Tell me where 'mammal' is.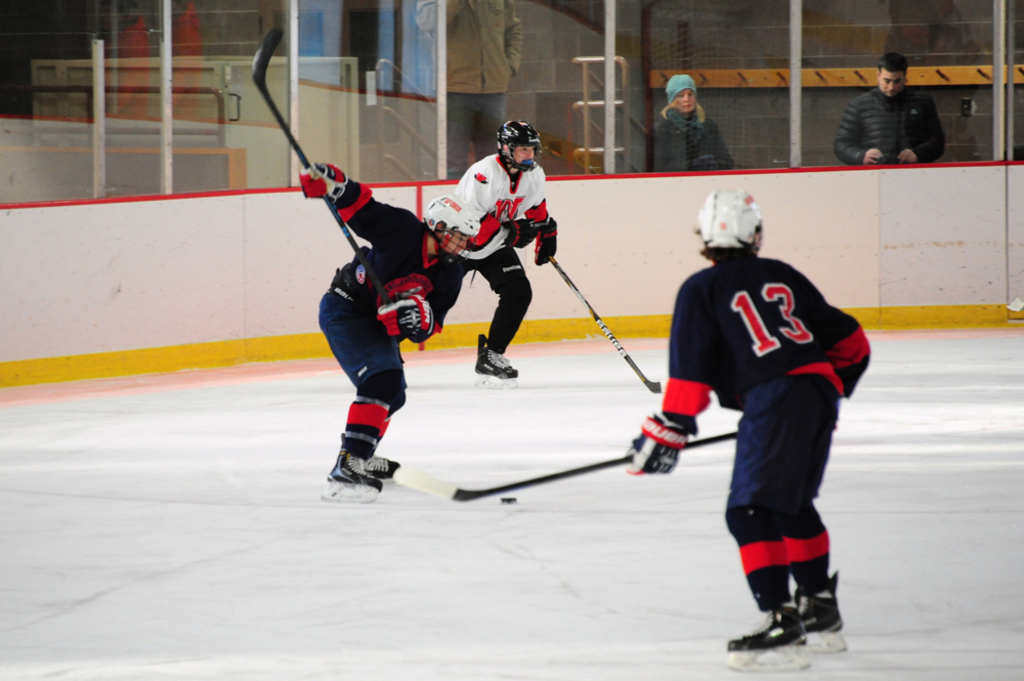
'mammal' is at (left=837, top=55, right=947, bottom=168).
